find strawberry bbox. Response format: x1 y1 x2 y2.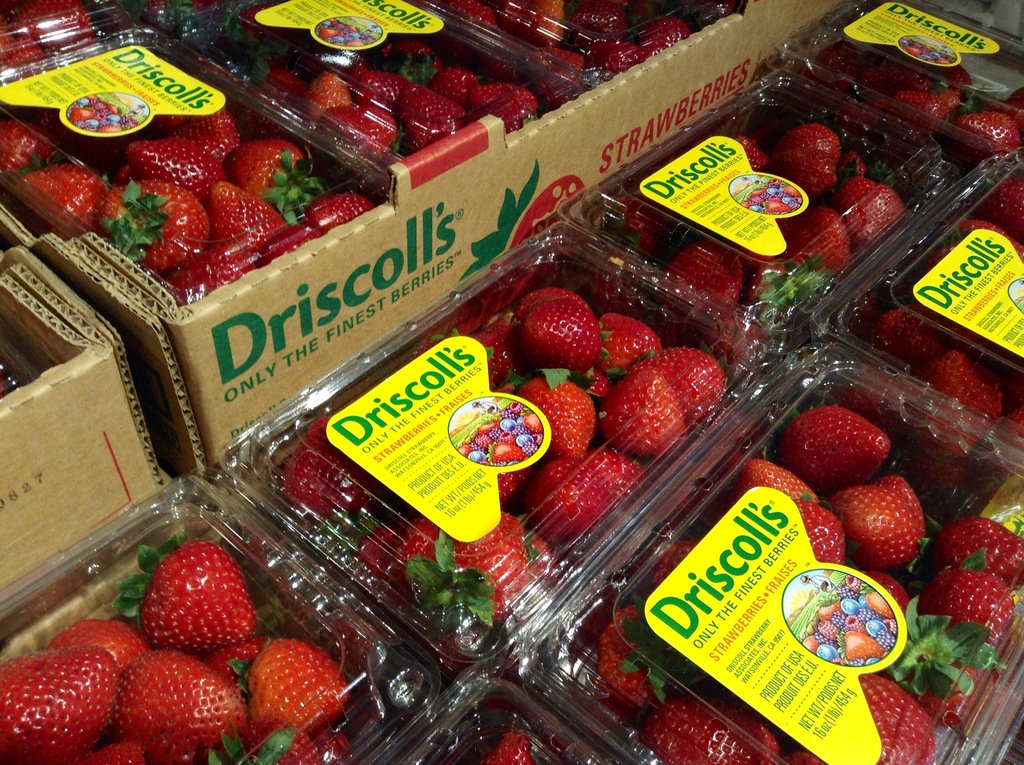
203 629 274 697.
